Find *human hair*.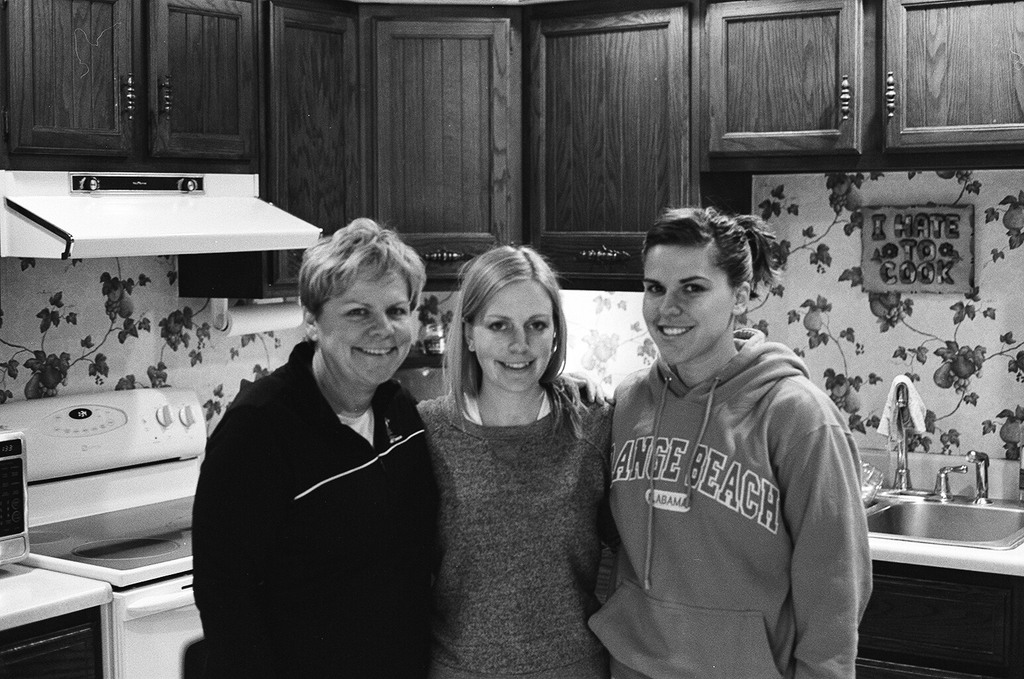
rect(432, 240, 603, 439).
